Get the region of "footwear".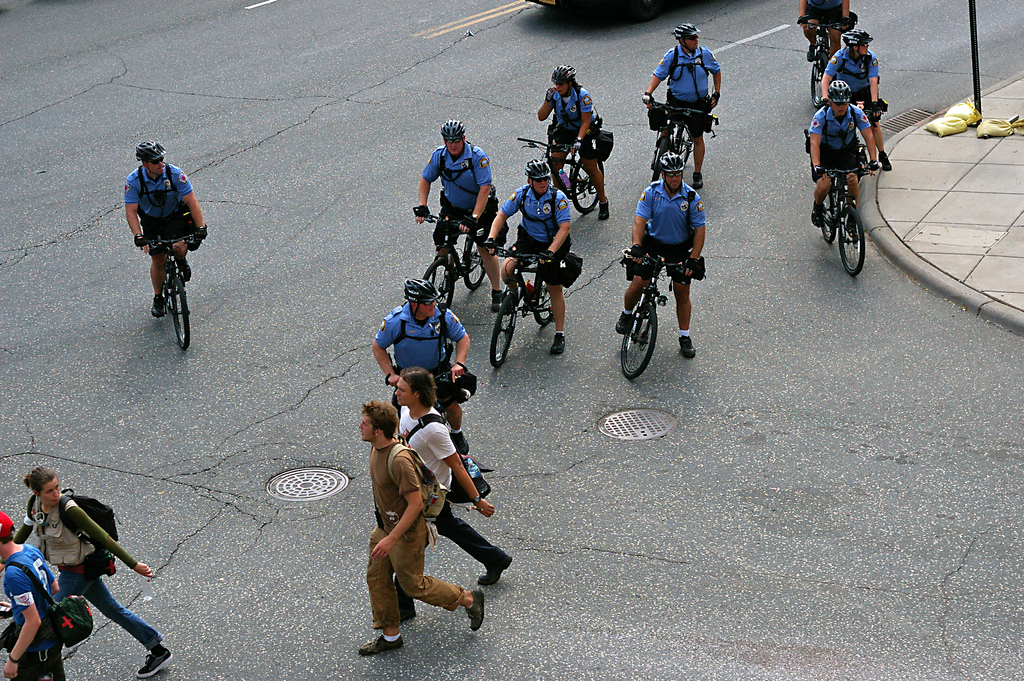
(391,593,417,627).
